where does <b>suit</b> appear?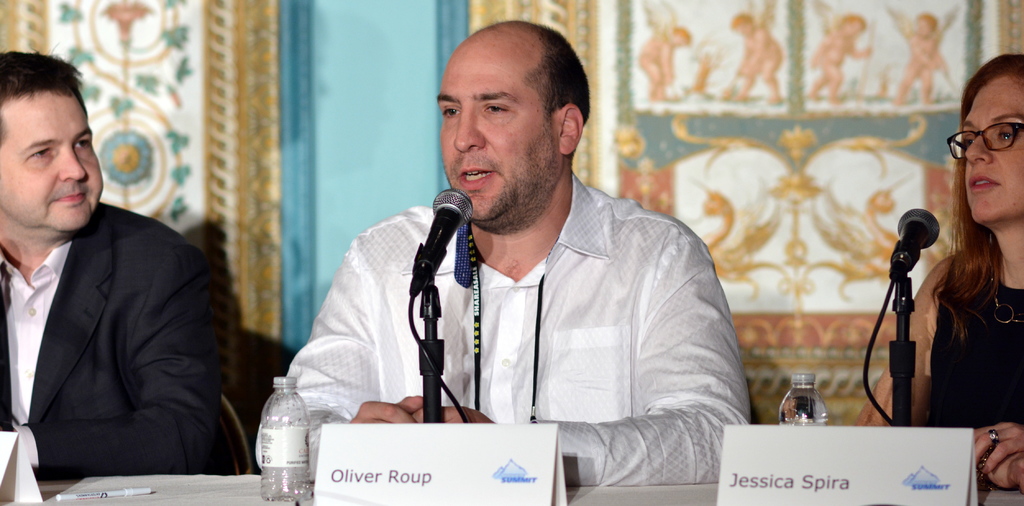
Appears at x1=0 y1=126 x2=225 y2=505.
